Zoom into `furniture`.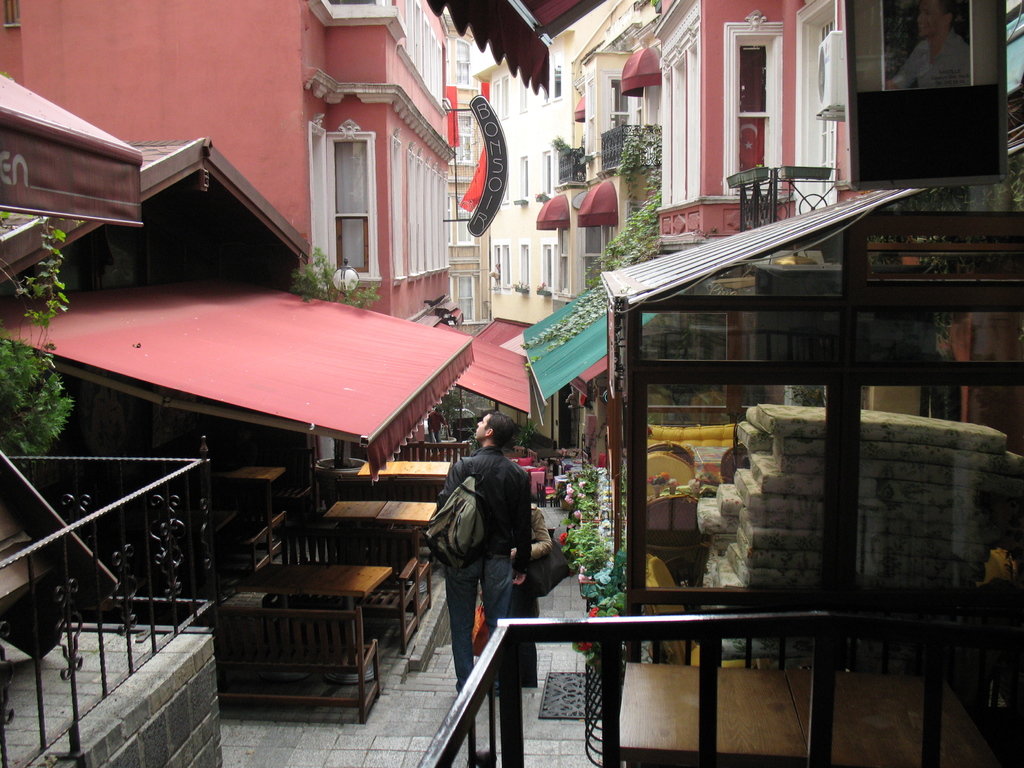
Zoom target: {"left": 720, "top": 445, "right": 756, "bottom": 484}.
